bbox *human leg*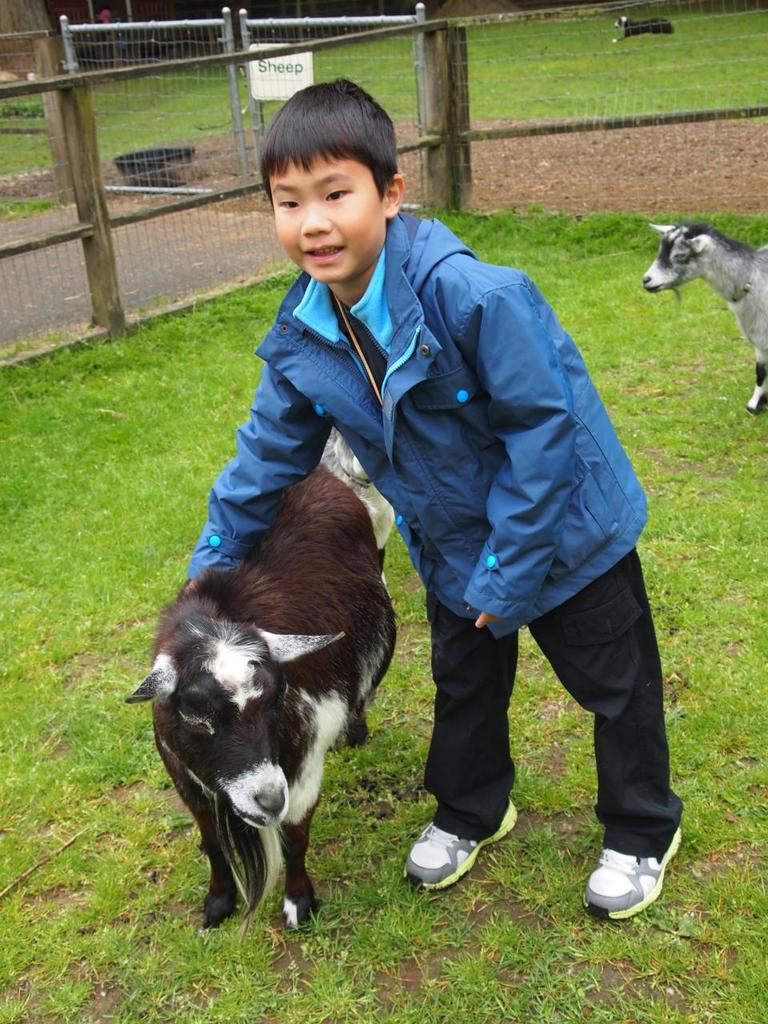
box(525, 549, 685, 918)
